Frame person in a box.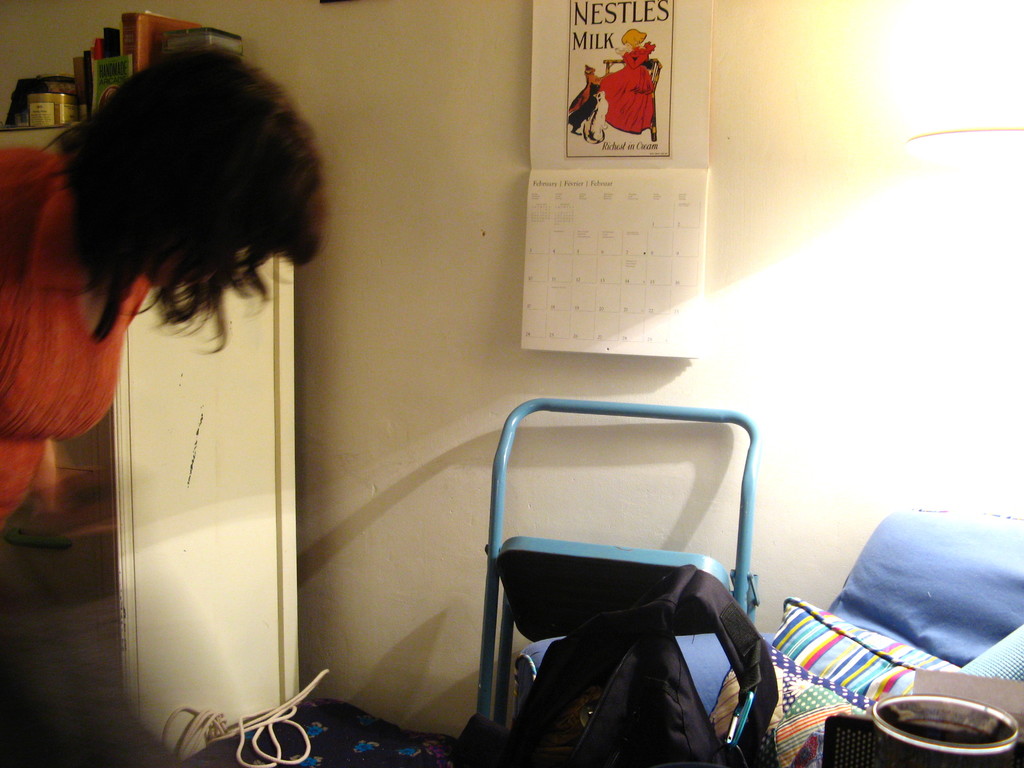
[31, 32, 340, 564].
